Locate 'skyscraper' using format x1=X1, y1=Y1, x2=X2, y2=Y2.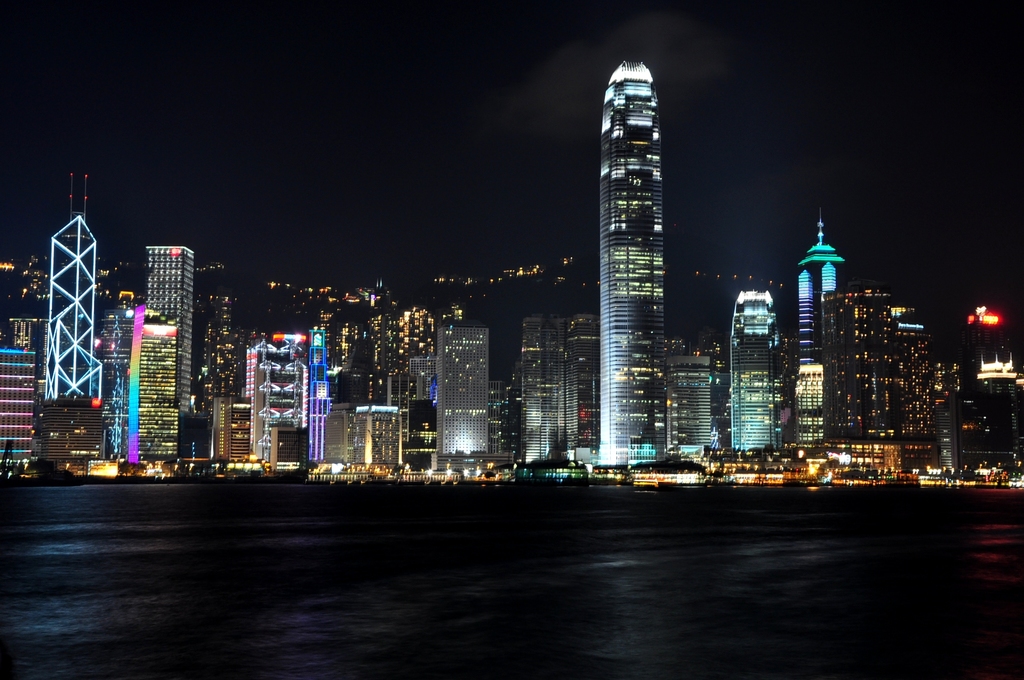
x1=408, y1=361, x2=437, y2=461.
